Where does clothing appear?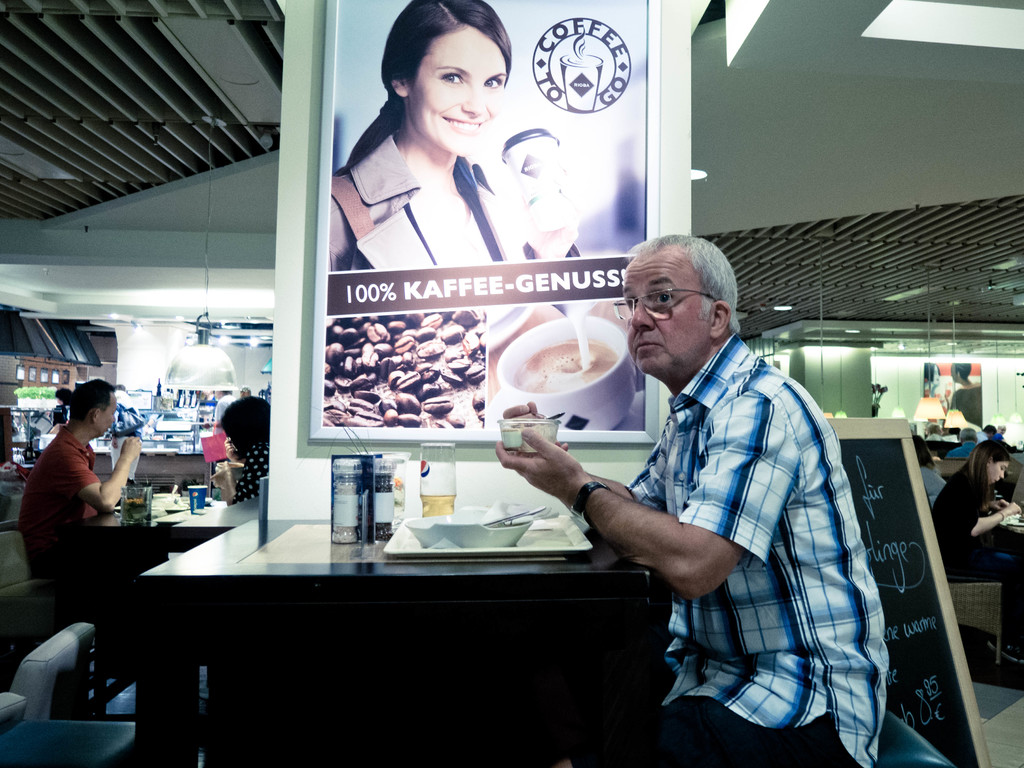
Appears at left=932, top=454, right=1011, bottom=620.
